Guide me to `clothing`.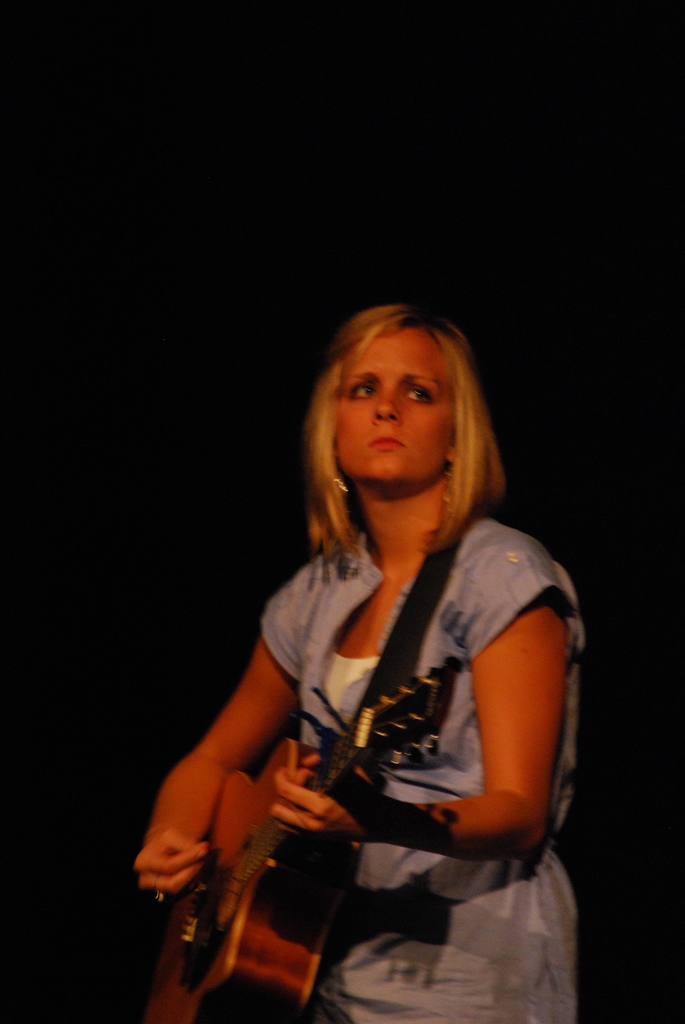
Guidance: 241, 535, 589, 1023.
